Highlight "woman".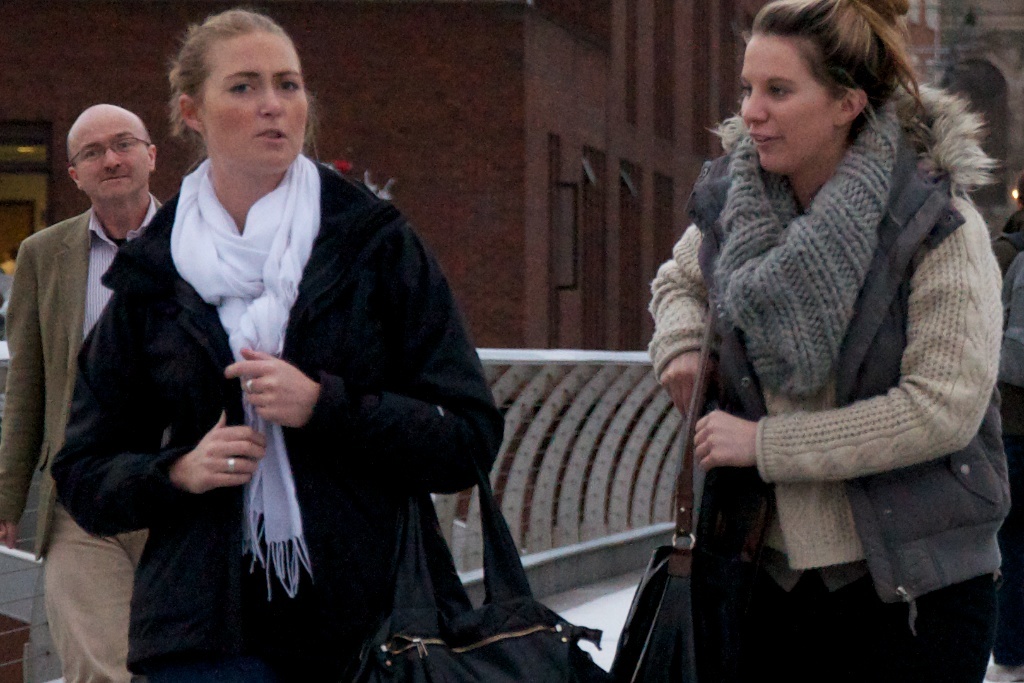
Highlighted region: left=644, top=0, right=1002, bottom=682.
